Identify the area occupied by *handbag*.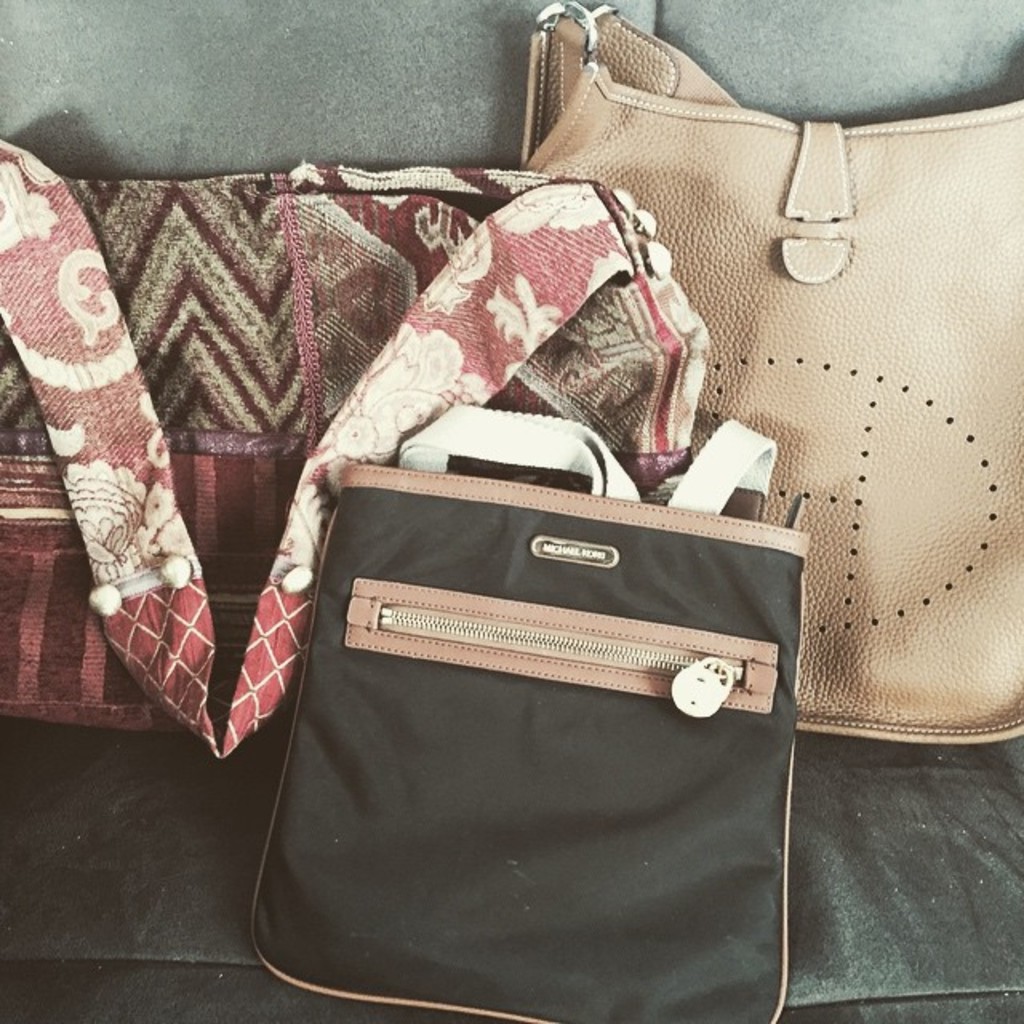
Area: bbox=[520, 0, 1022, 744].
